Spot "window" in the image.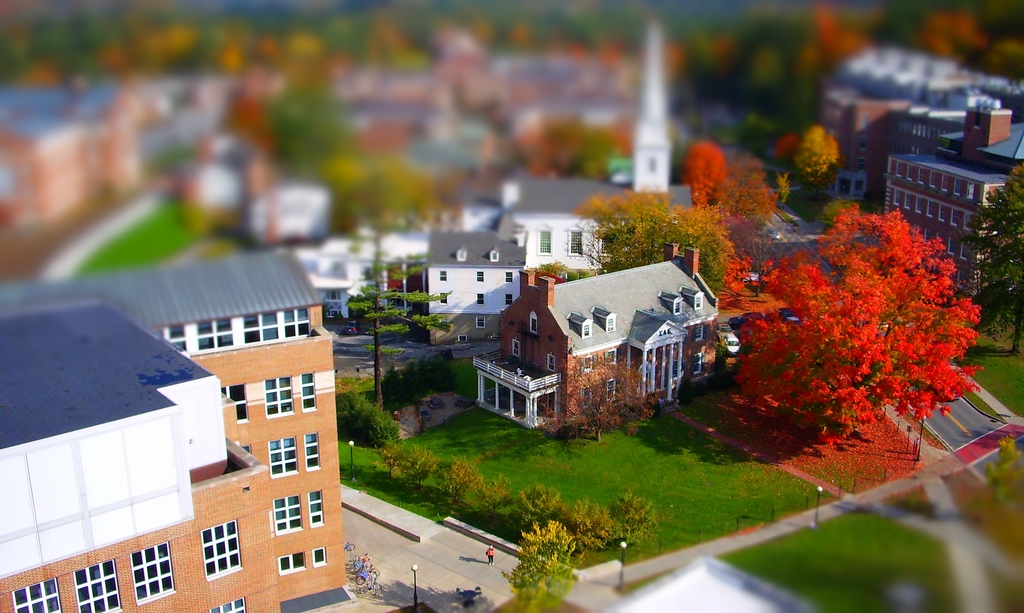
"window" found at detection(960, 244, 965, 261).
